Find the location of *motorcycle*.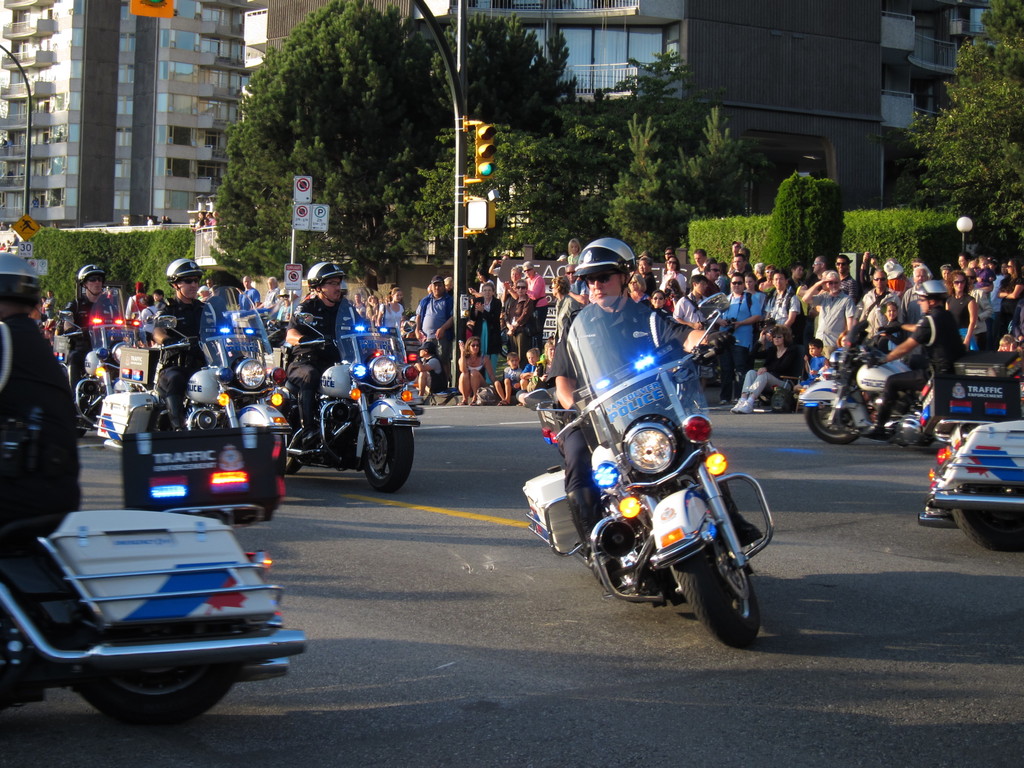
Location: 99/287/277/525.
